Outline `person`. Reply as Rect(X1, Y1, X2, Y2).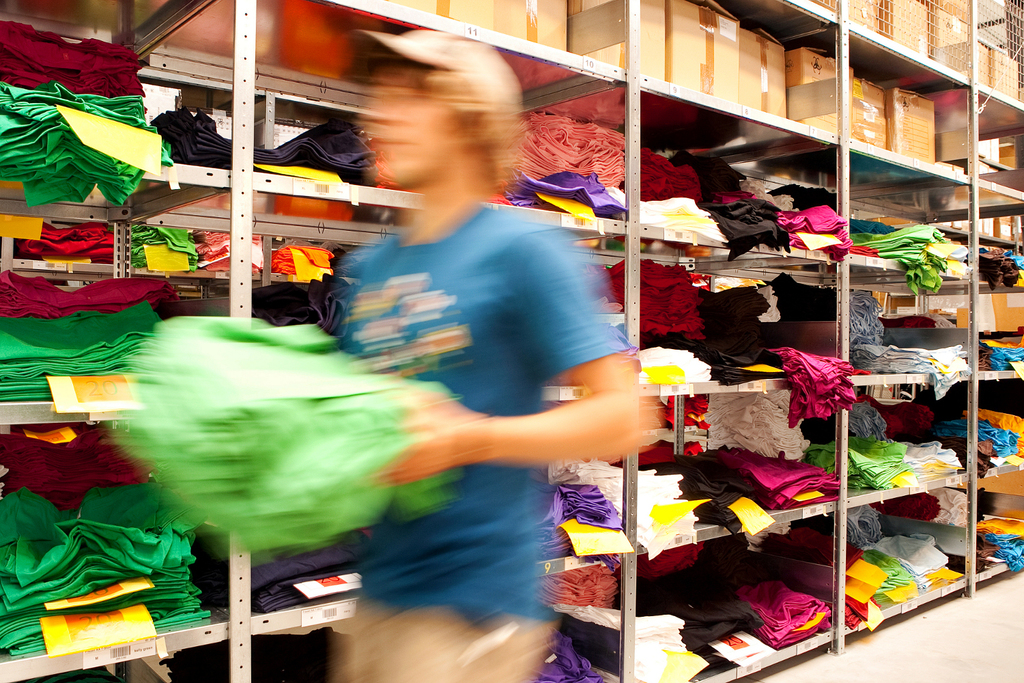
Rect(344, 30, 649, 682).
